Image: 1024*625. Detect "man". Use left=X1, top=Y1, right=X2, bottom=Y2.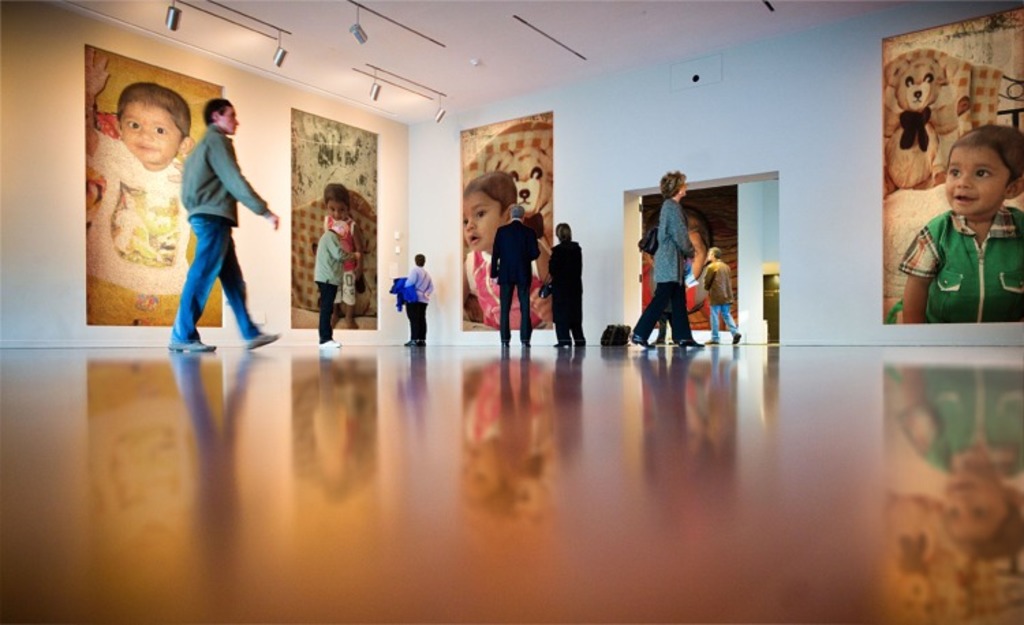
left=319, top=220, right=344, bottom=345.
